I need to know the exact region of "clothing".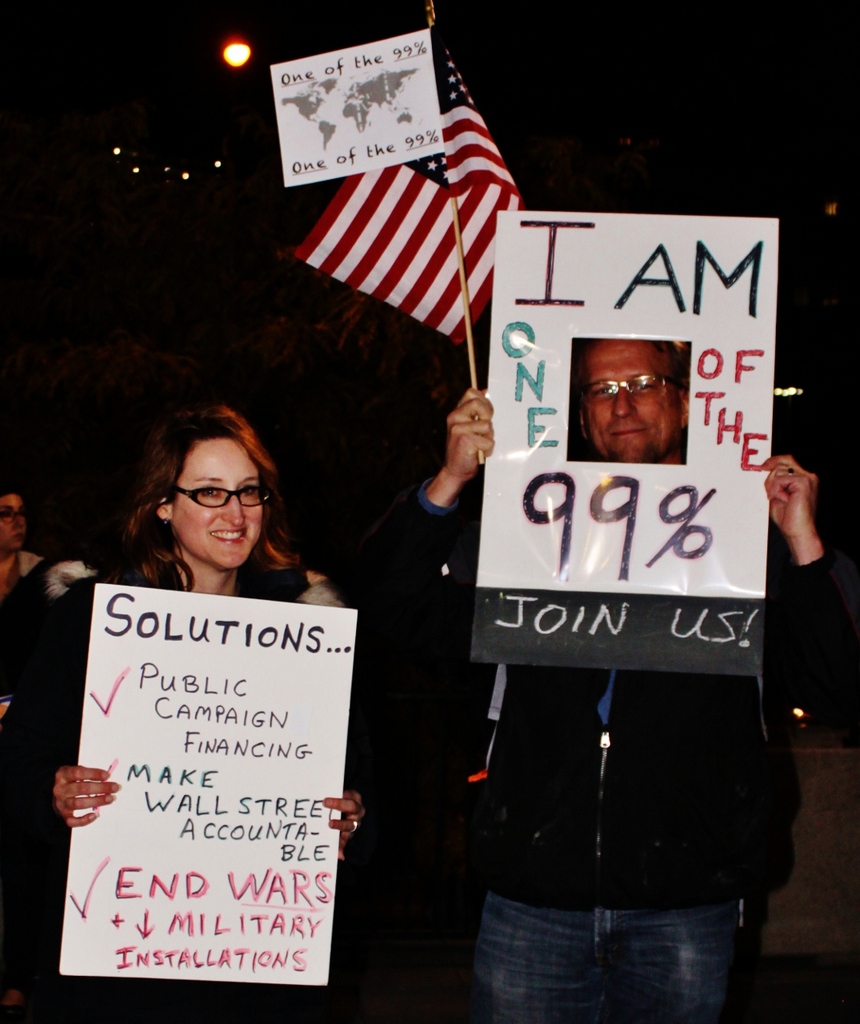
Region: [left=293, top=566, right=351, bottom=606].
